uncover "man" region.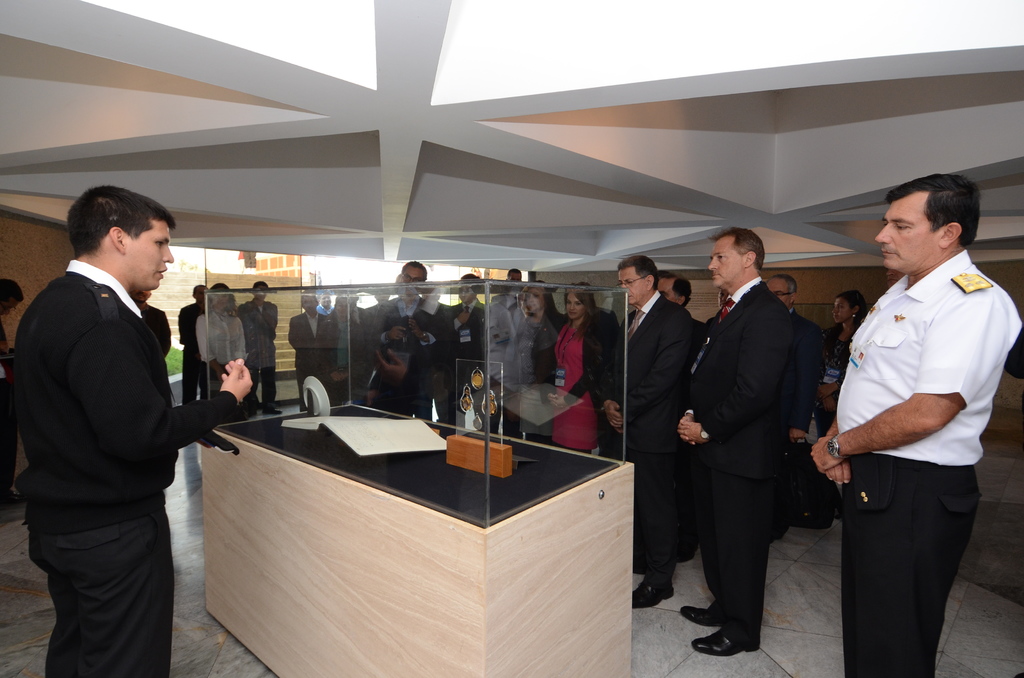
Uncovered: box(591, 253, 696, 611).
